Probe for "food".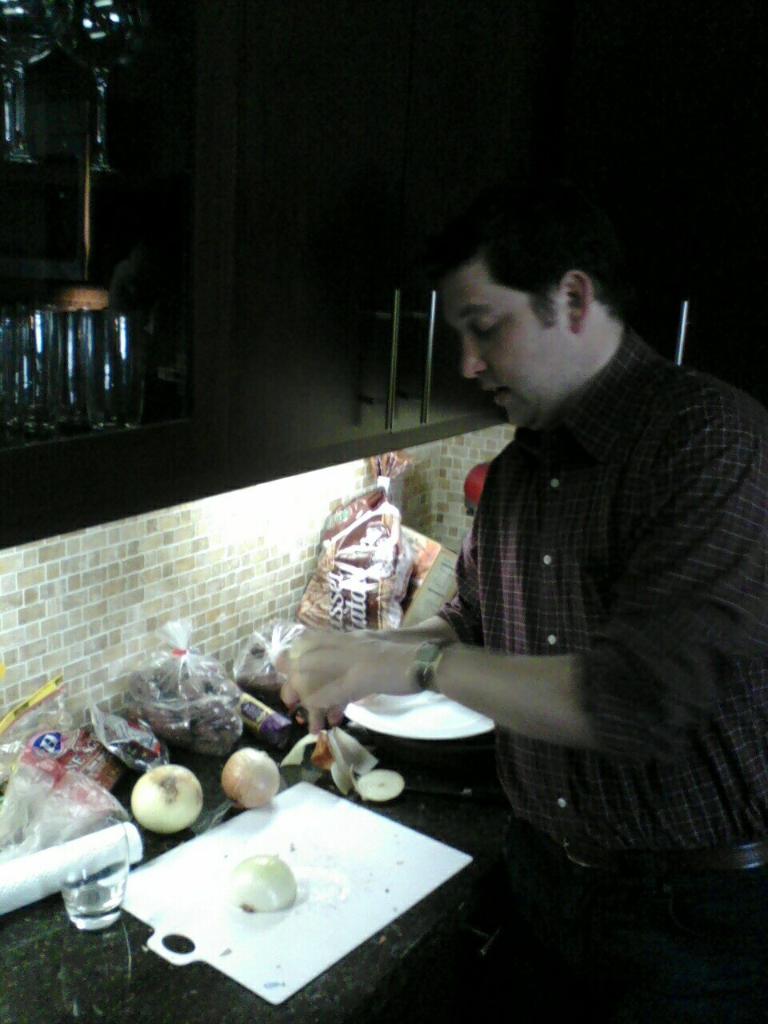
Probe result: bbox=(211, 748, 280, 814).
